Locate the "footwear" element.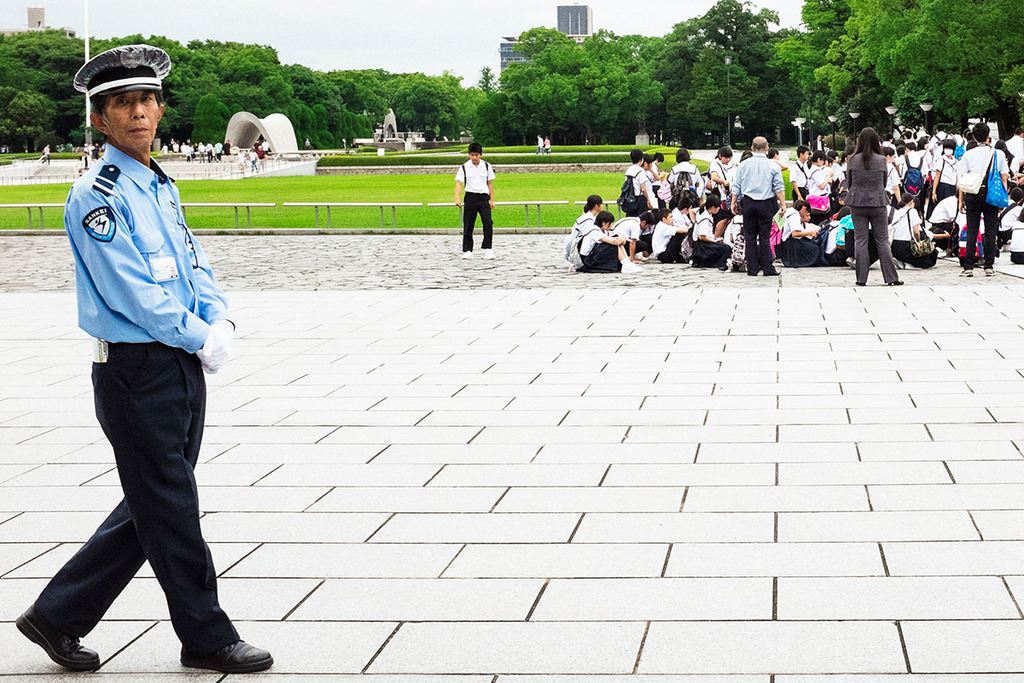
Element bbox: box=[749, 272, 755, 277].
